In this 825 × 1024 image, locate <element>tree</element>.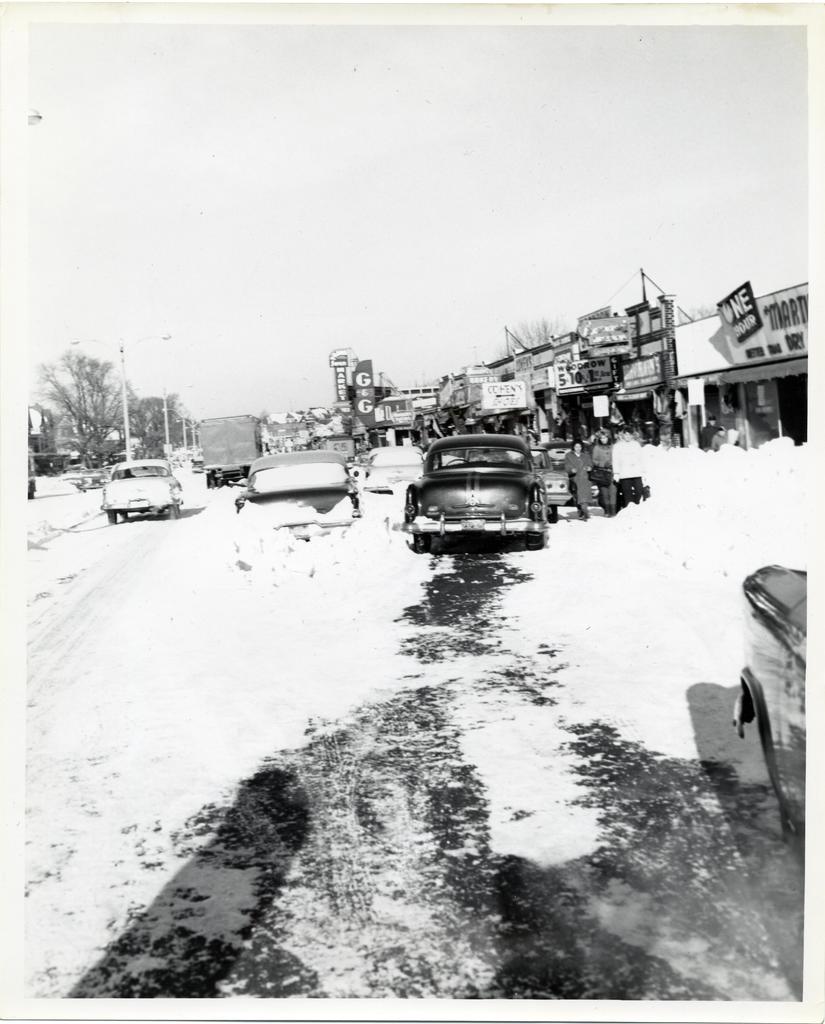
Bounding box: pyautogui.locateOnScreen(39, 339, 126, 498).
